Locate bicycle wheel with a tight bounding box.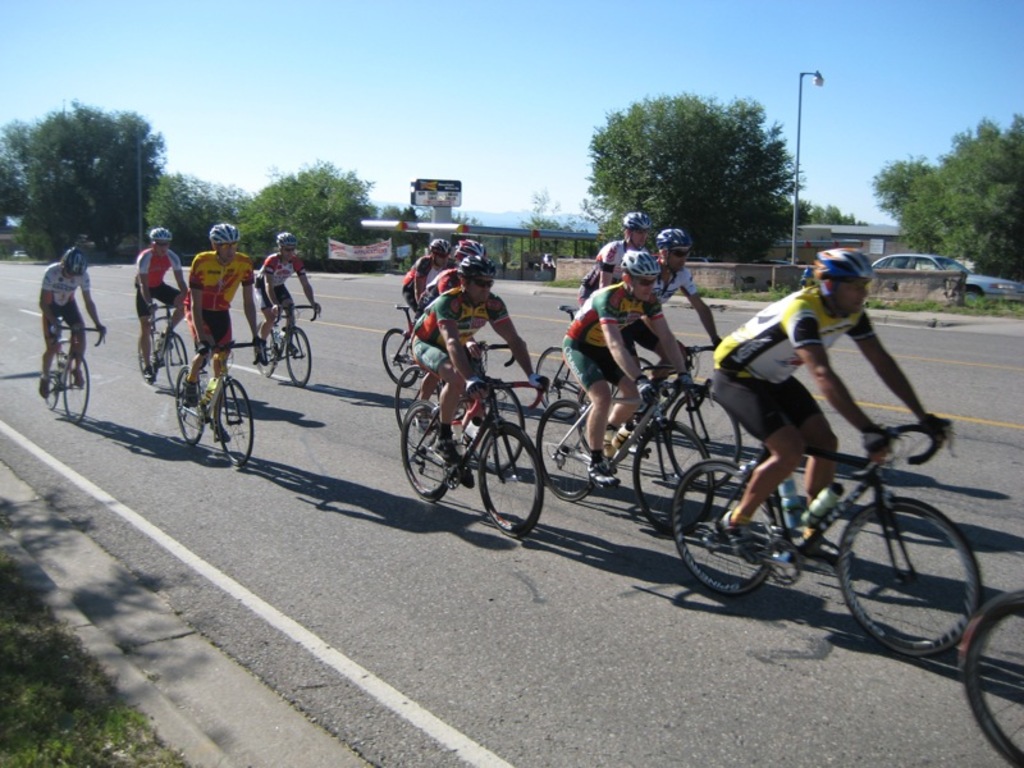
Rect(174, 362, 202, 440).
